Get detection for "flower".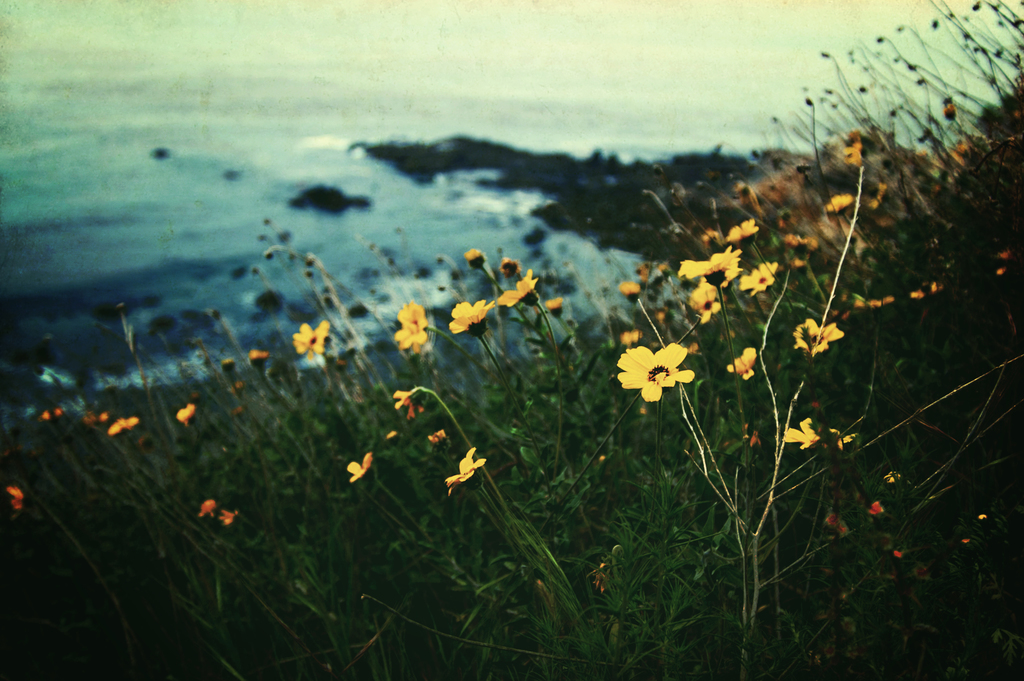
Detection: BBox(783, 415, 820, 448).
